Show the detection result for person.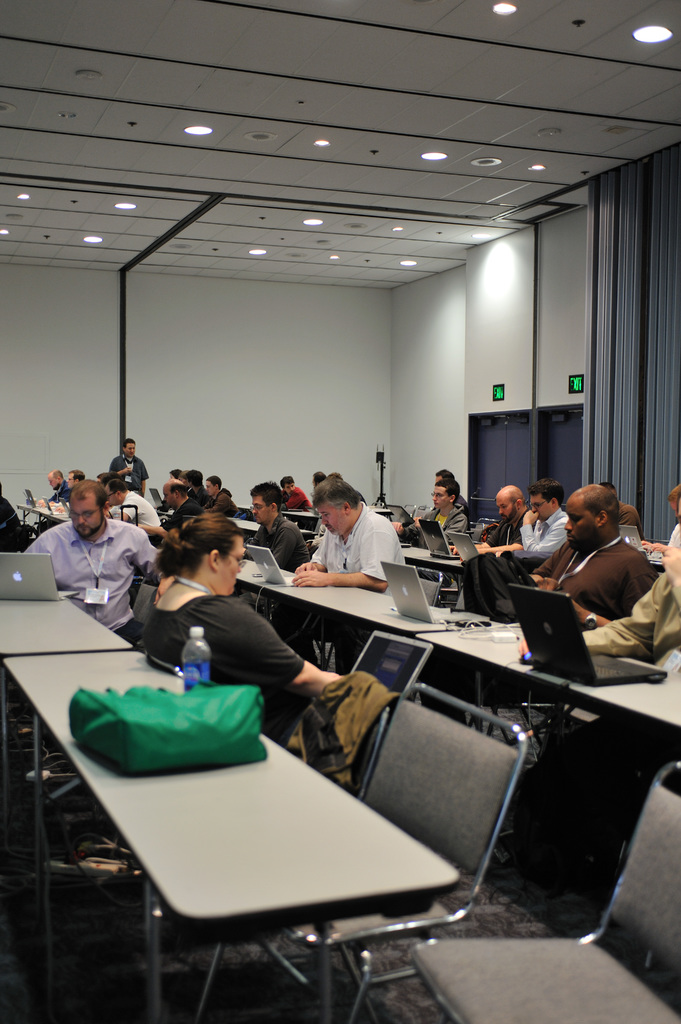
156/509/346/739.
